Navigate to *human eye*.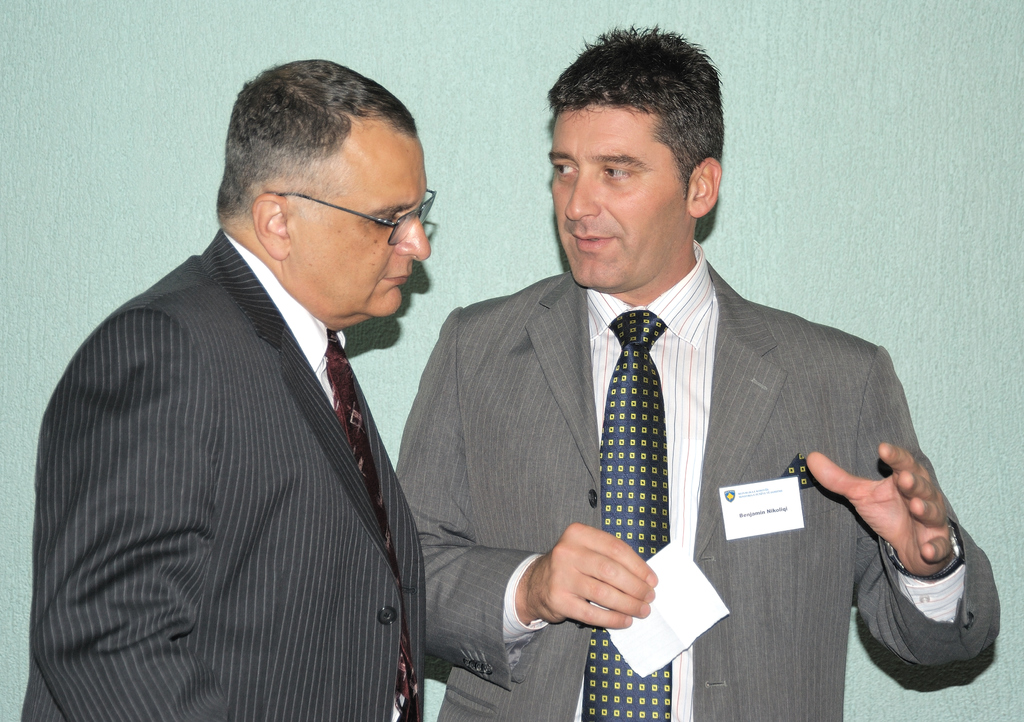
Navigation target: x1=552, y1=157, x2=579, y2=182.
